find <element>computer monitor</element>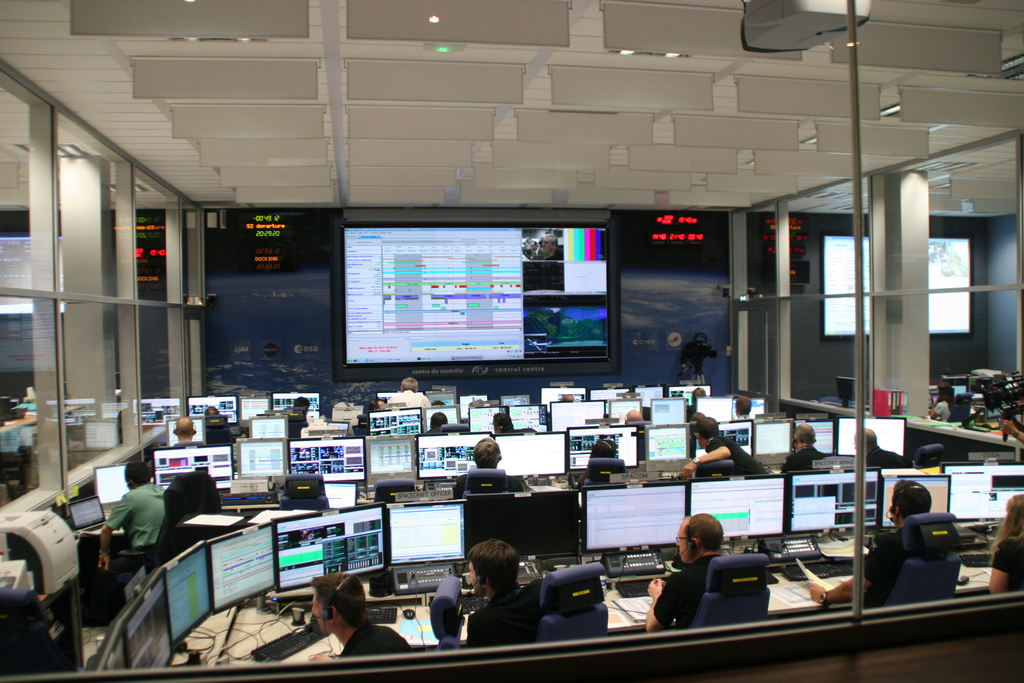
<bbox>383, 498, 467, 572</bbox>
